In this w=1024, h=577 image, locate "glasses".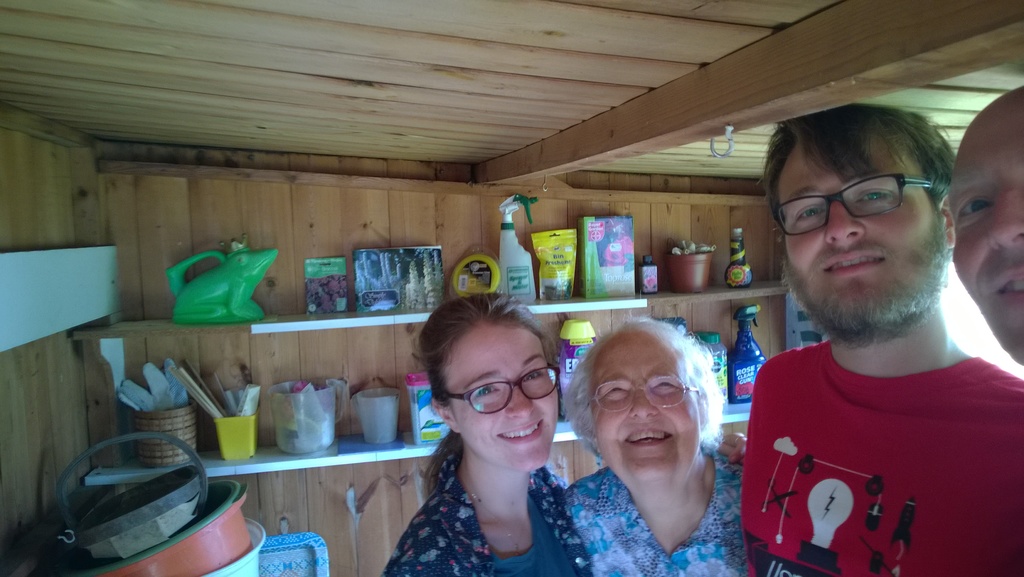
Bounding box: 438 358 566 415.
